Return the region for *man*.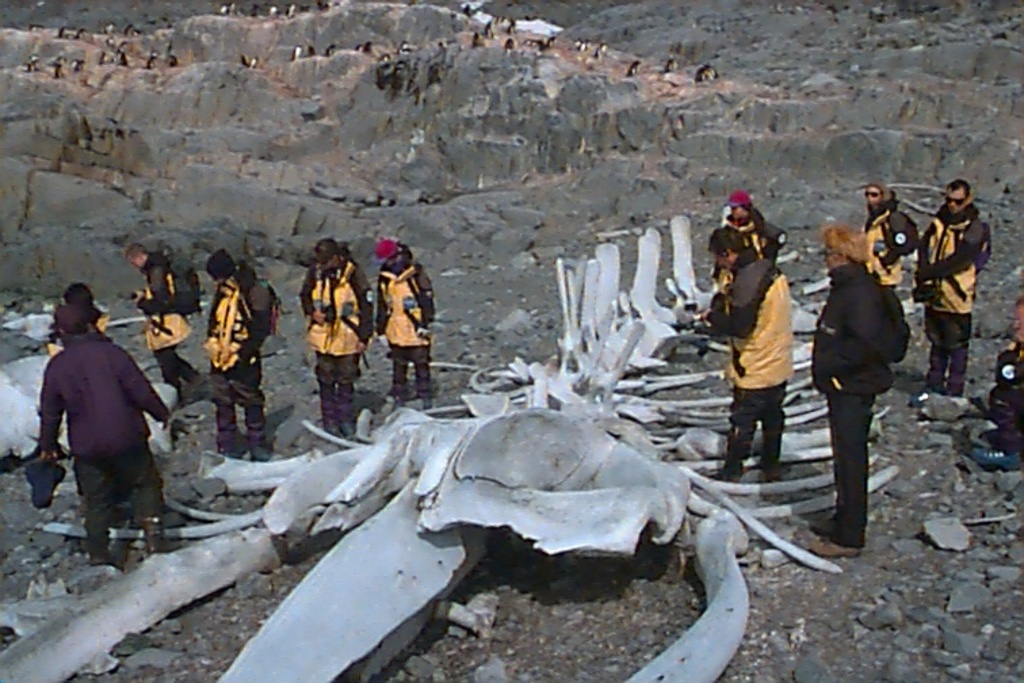
rect(806, 218, 916, 553).
